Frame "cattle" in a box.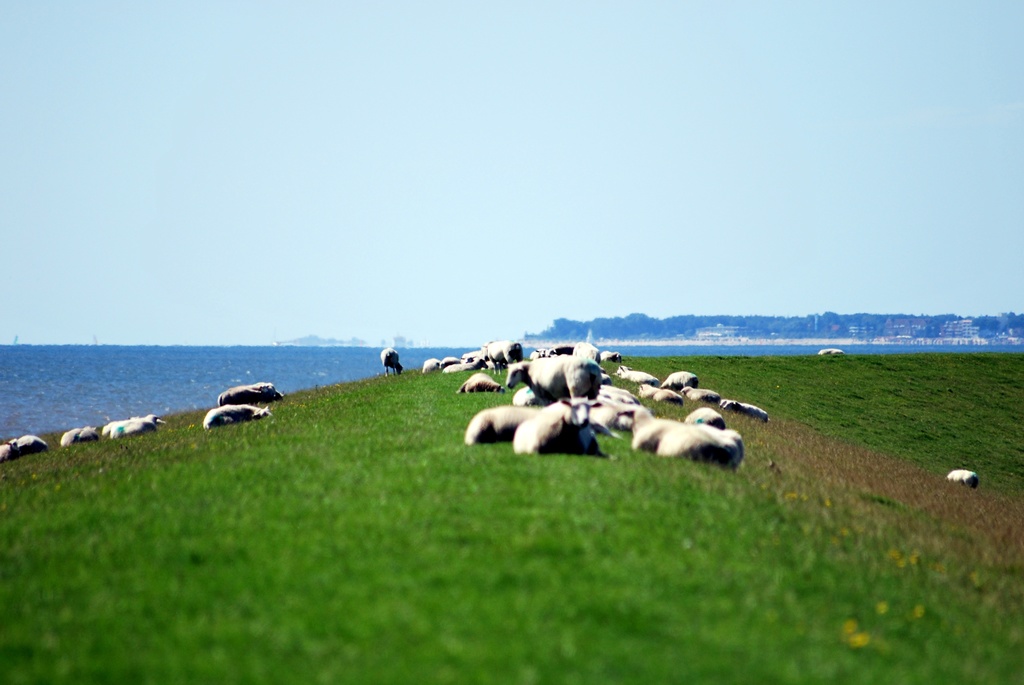
left=60, top=423, right=100, bottom=447.
